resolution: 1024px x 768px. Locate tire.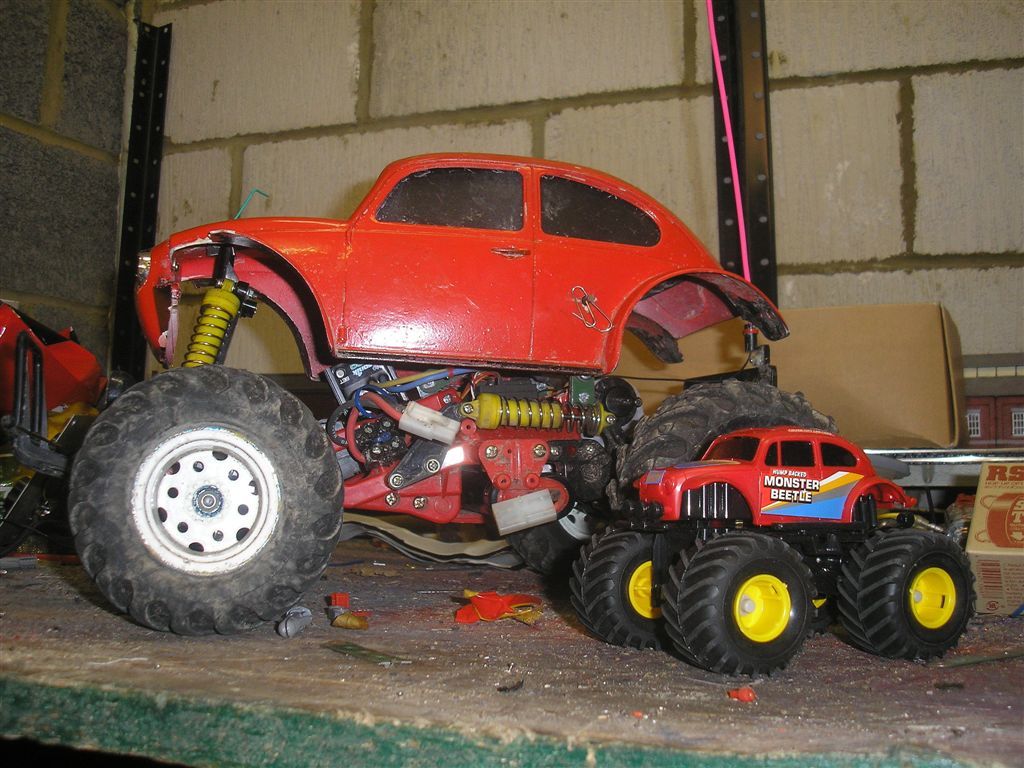
crop(490, 377, 608, 577).
